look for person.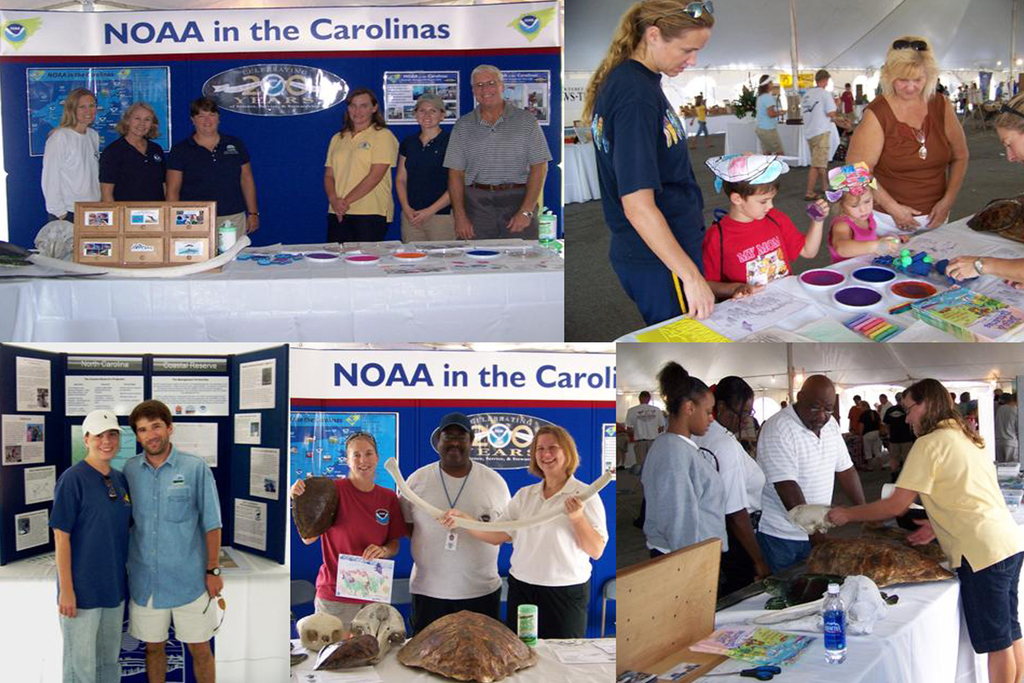
Found: left=846, top=50, right=973, bottom=234.
